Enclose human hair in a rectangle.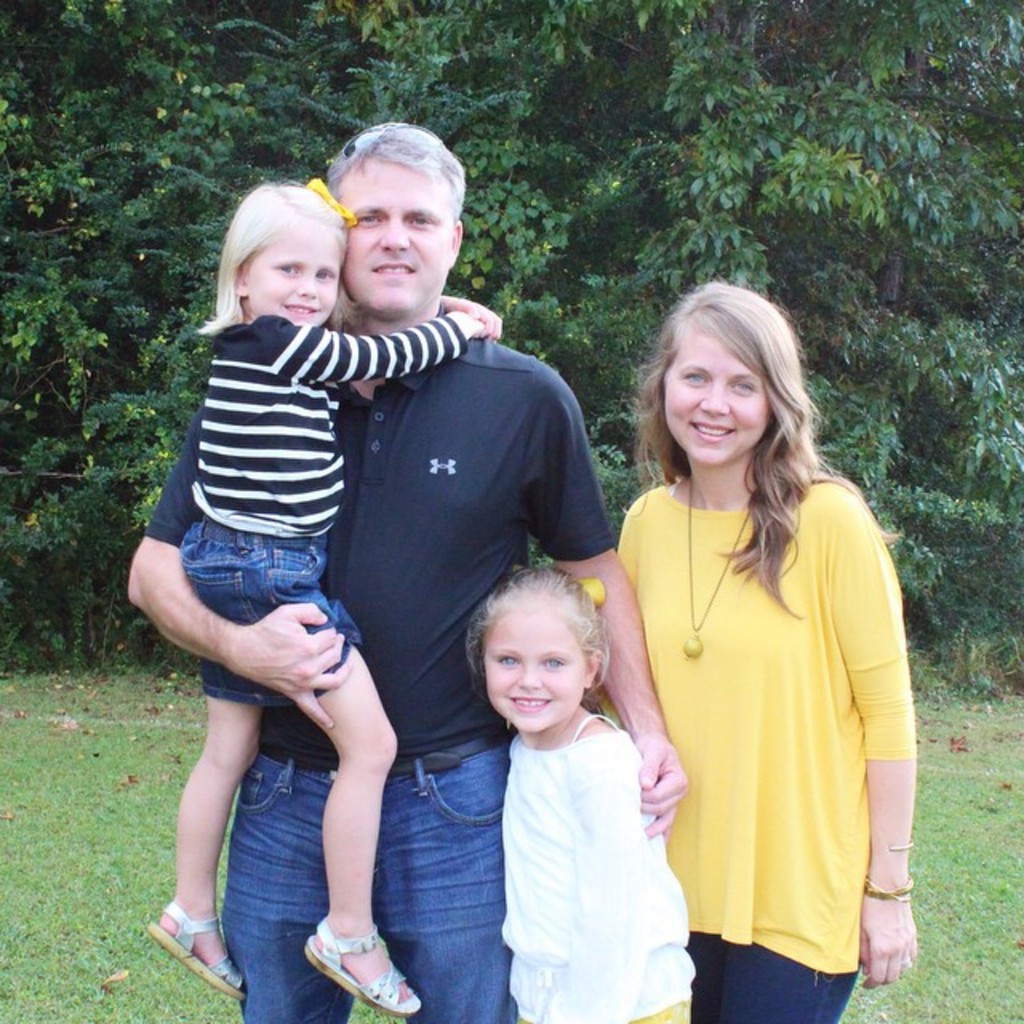
BBox(203, 181, 352, 330).
